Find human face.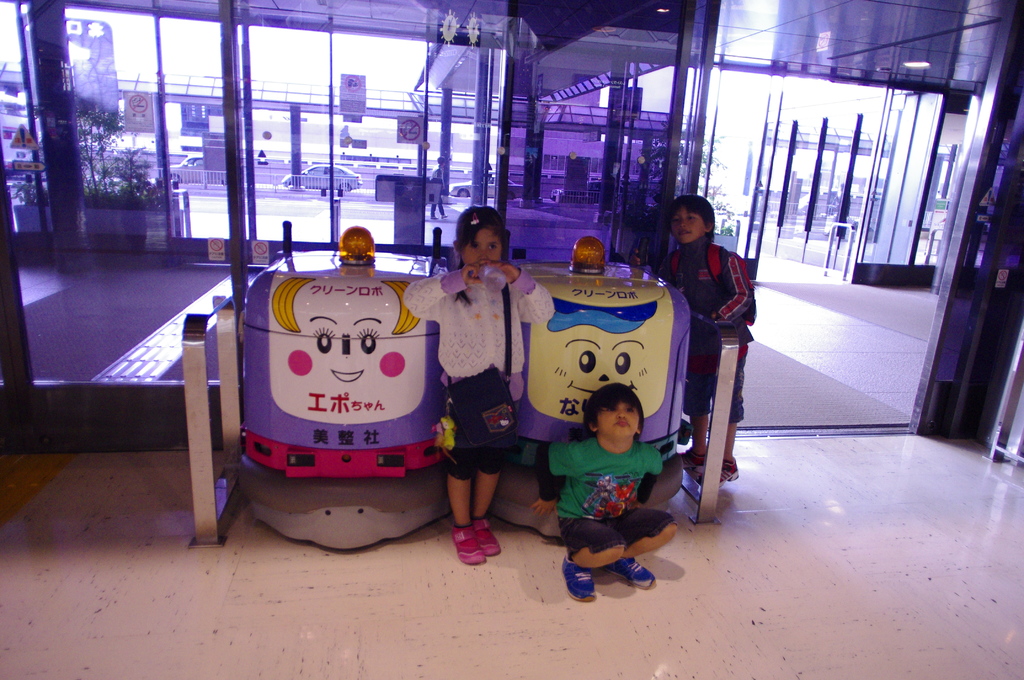
<region>596, 400, 641, 439</region>.
